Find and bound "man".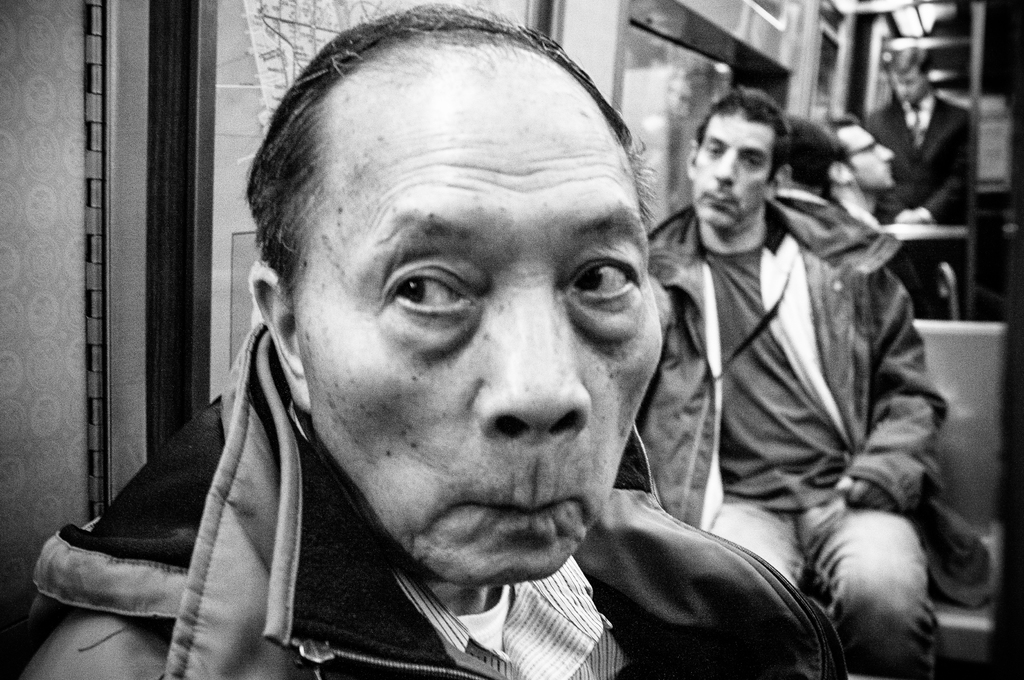
Bound: left=0, top=0, right=856, bottom=679.
